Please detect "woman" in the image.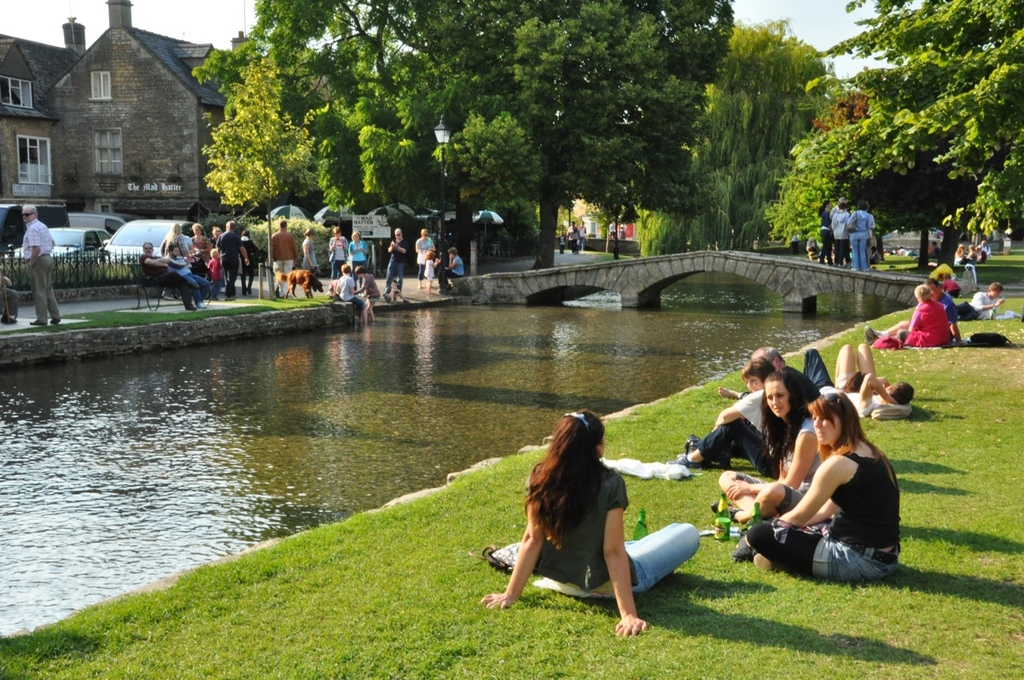
(left=719, top=370, right=826, bottom=526).
